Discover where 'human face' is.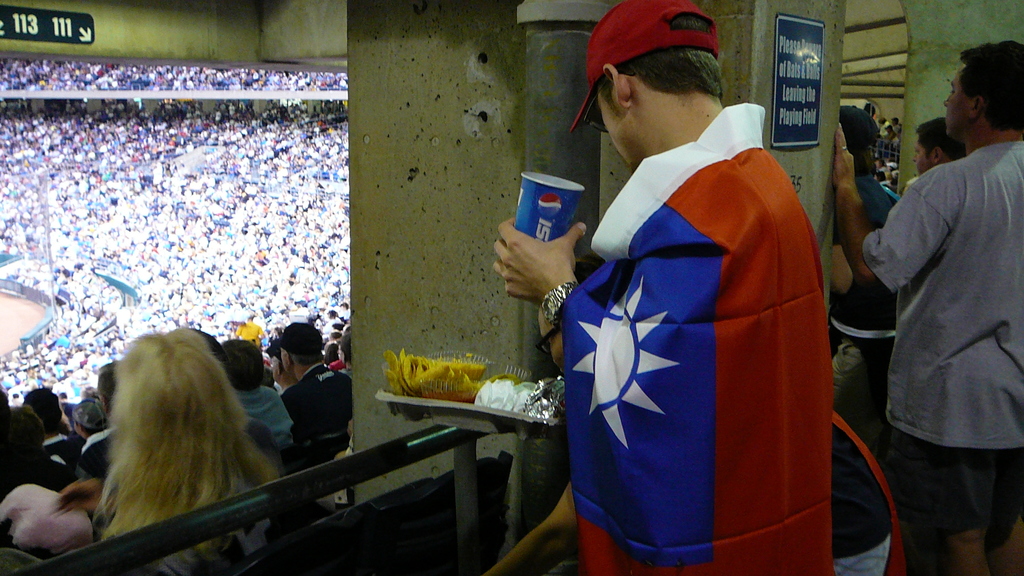
Discovered at crop(597, 86, 632, 168).
